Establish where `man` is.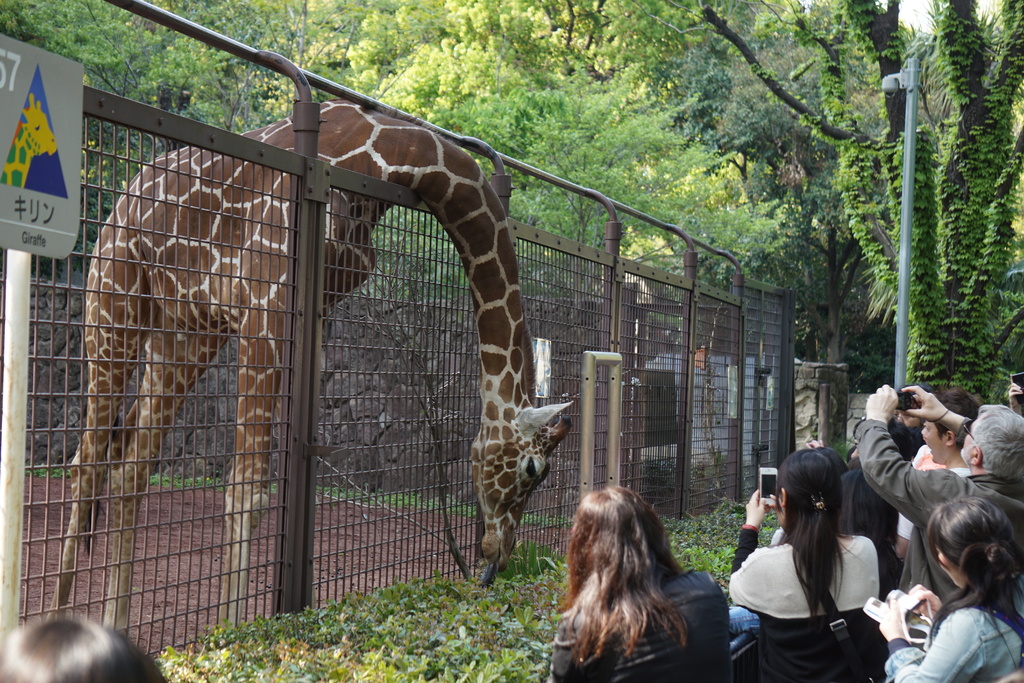
Established at (left=861, top=381, right=1023, bottom=605).
